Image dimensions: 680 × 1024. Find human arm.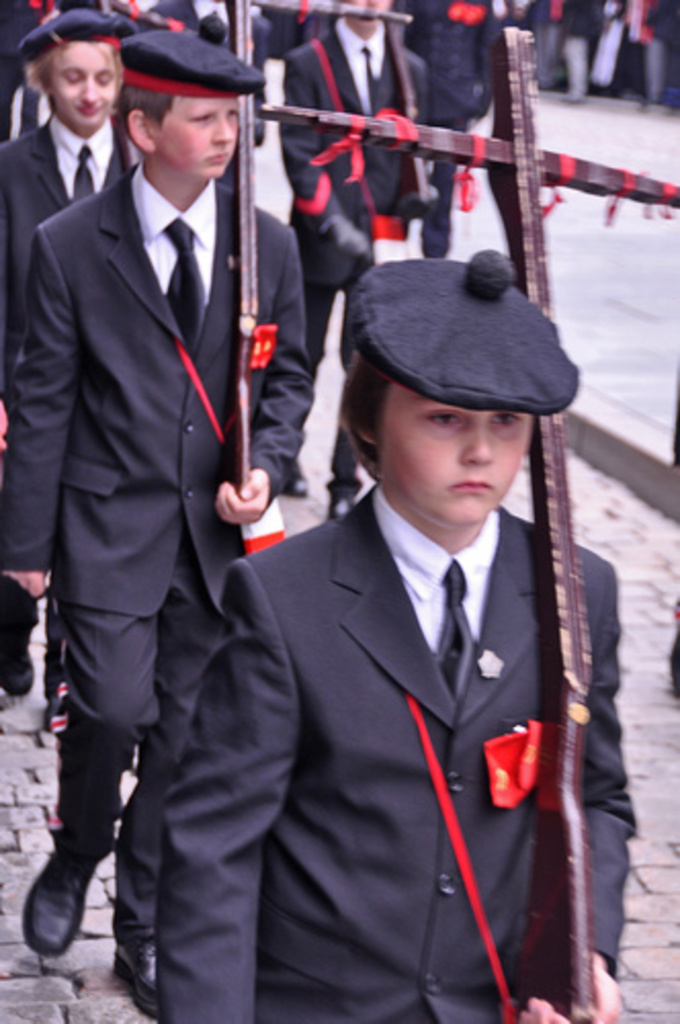
bbox(479, 0, 512, 113).
